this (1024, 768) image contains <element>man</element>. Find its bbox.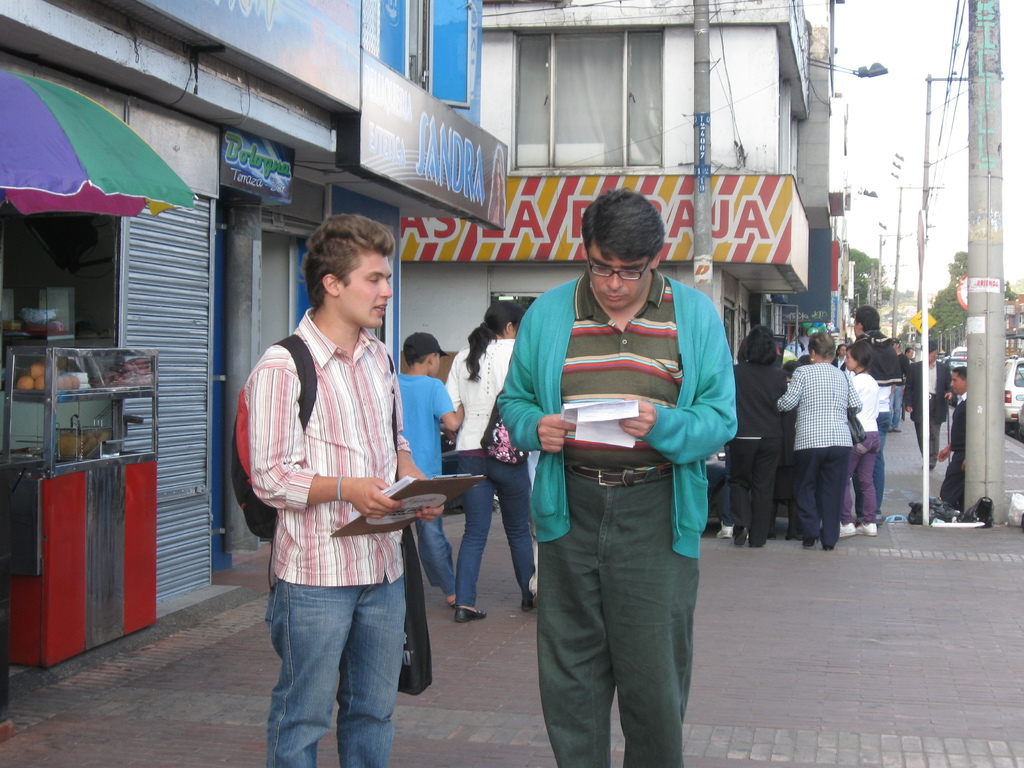
crop(906, 336, 950, 474).
